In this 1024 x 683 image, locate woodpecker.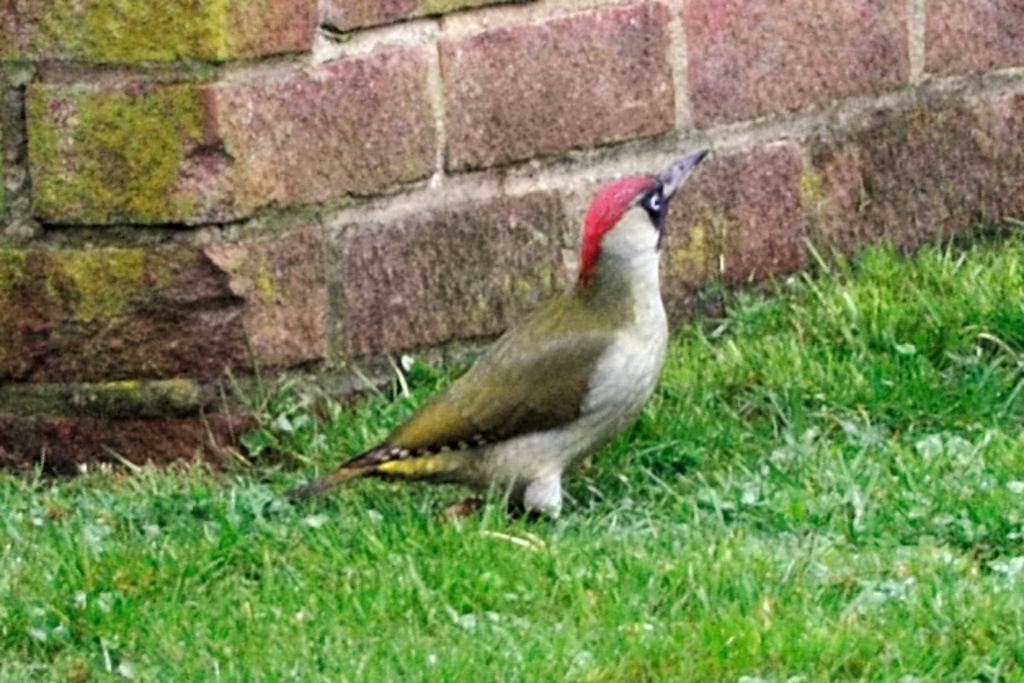
Bounding box: detection(297, 149, 715, 533).
